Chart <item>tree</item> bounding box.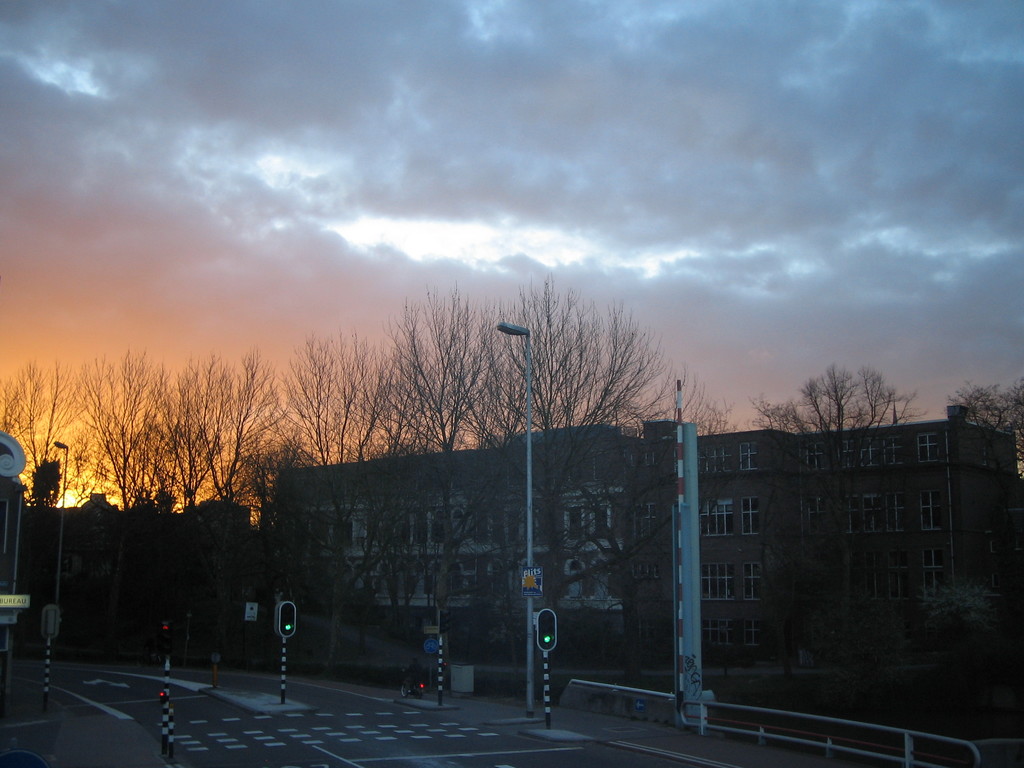
Charted: box=[419, 273, 735, 712].
